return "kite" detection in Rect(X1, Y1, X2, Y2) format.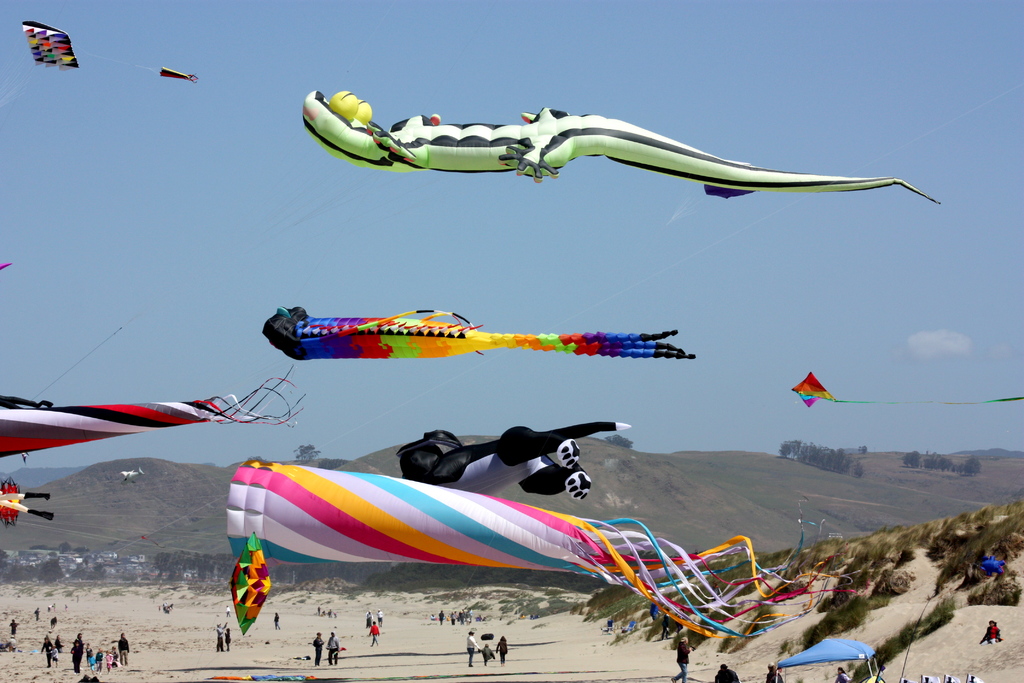
Rect(262, 303, 698, 361).
